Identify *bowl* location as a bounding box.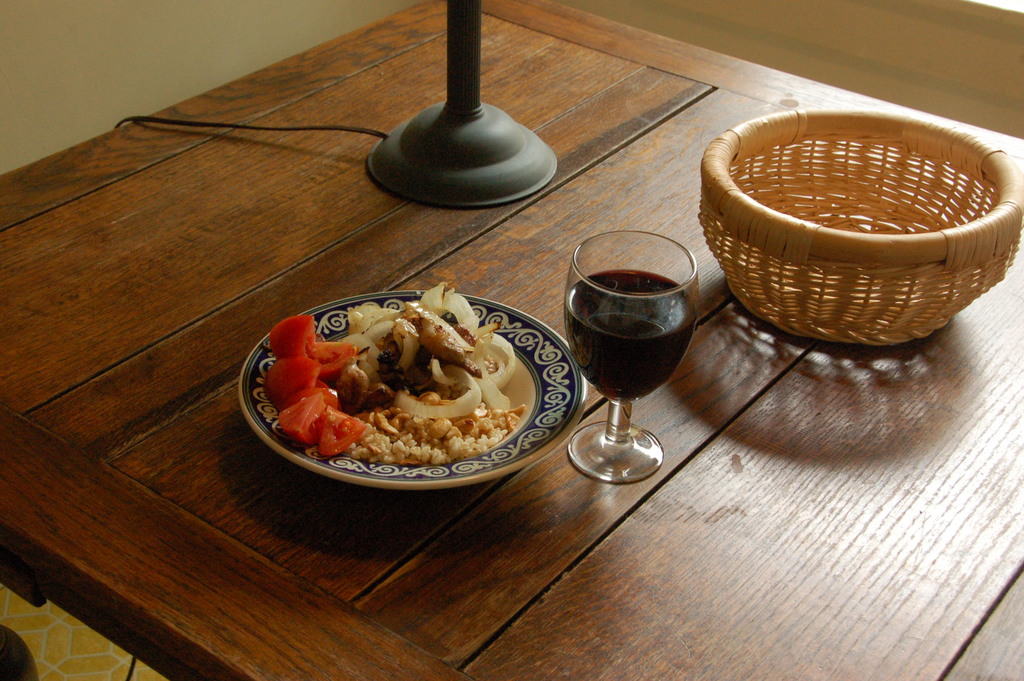
<bbox>233, 279, 588, 495</bbox>.
